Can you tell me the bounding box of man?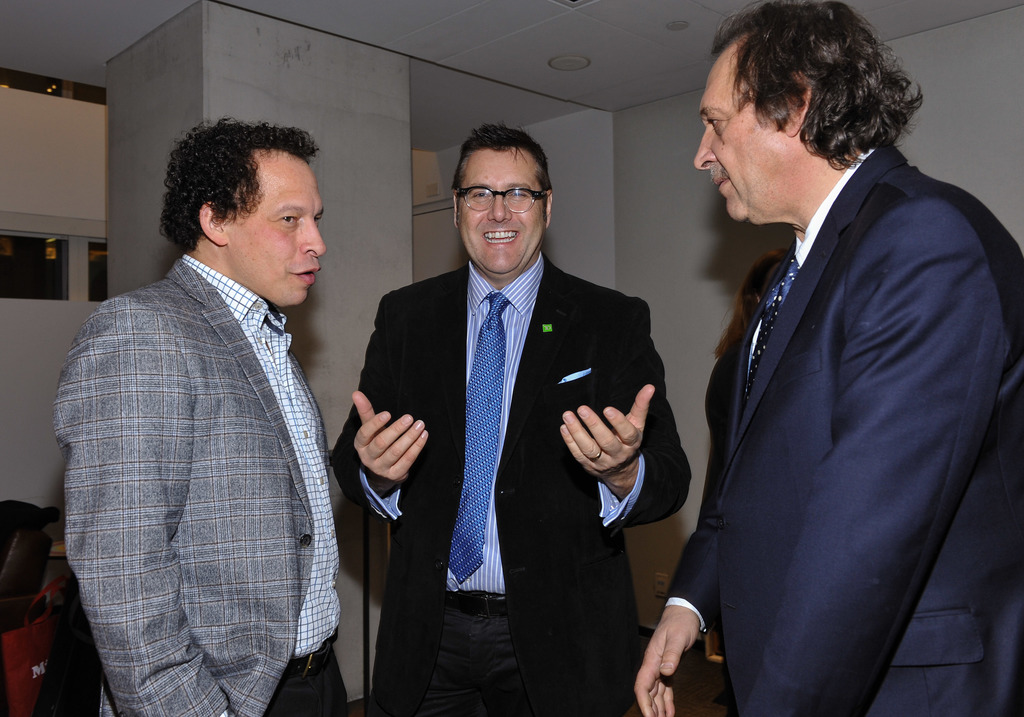
44,85,367,704.
